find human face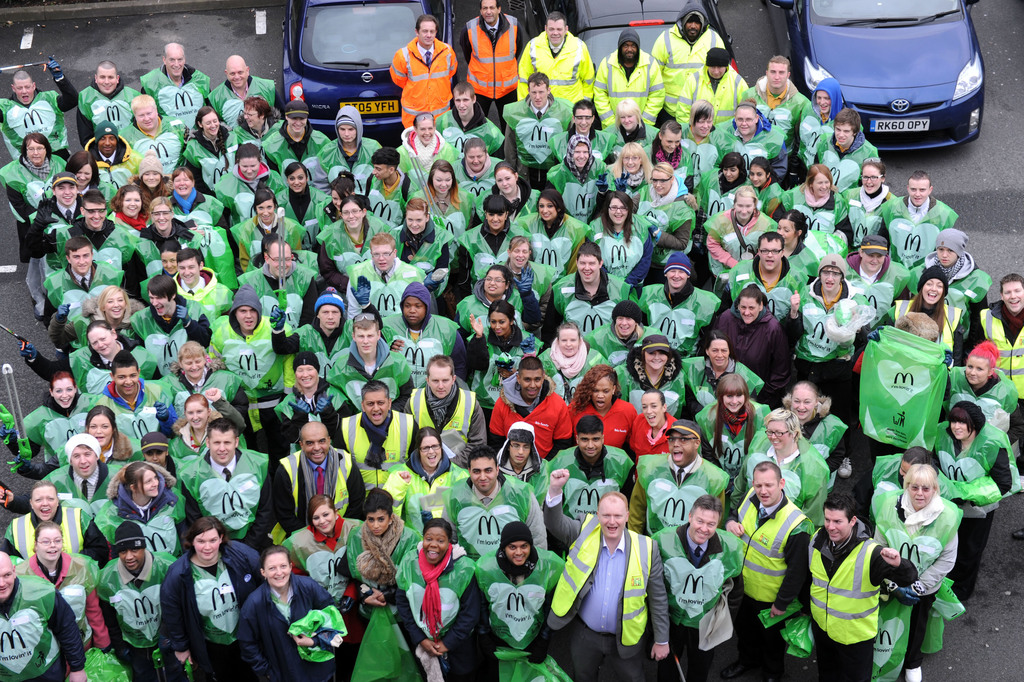
select_region(13, 77, 31, 102)
